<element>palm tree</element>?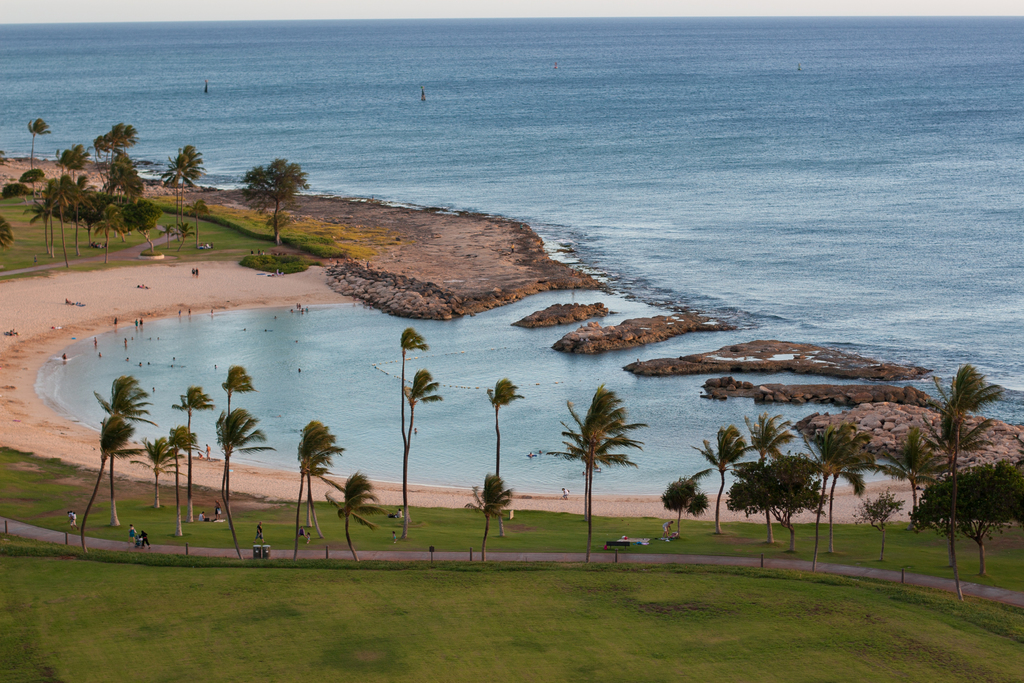
389, 320, 417, 522
